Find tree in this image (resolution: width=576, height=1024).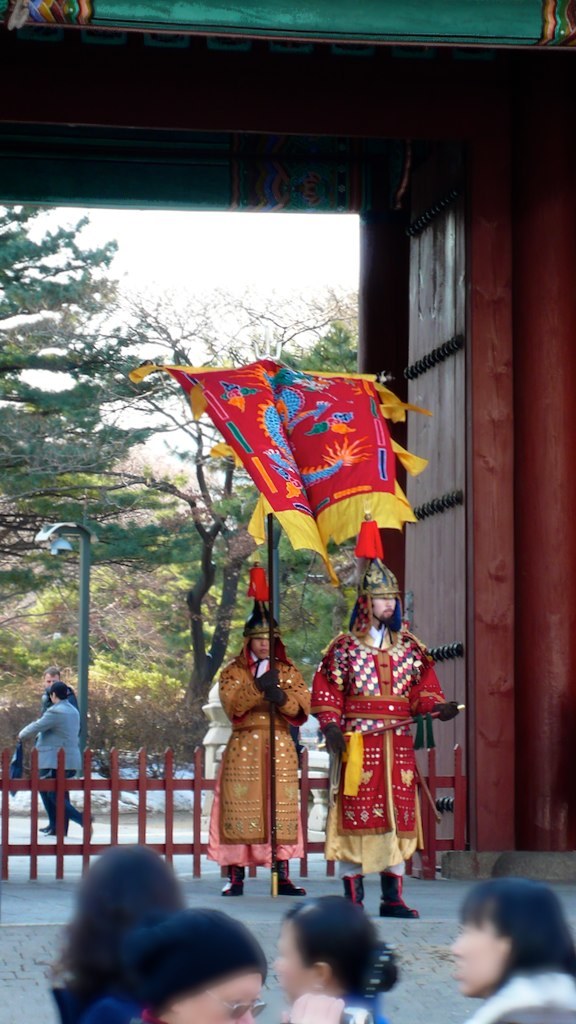
0/196/256/636.
